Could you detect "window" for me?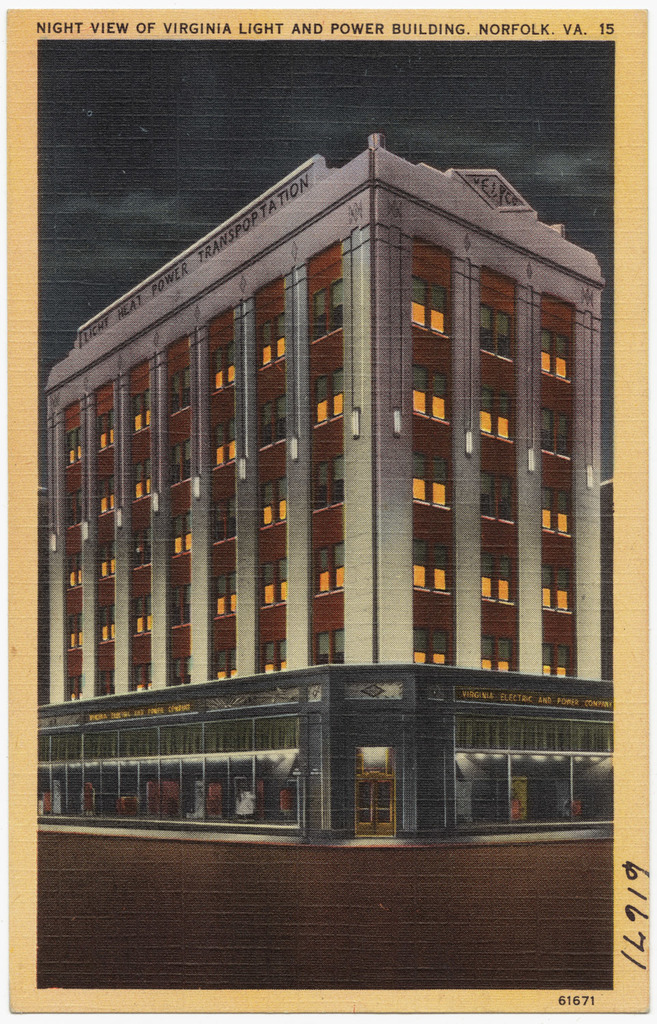
Detection result: box=[65, 425, 83, 466].
